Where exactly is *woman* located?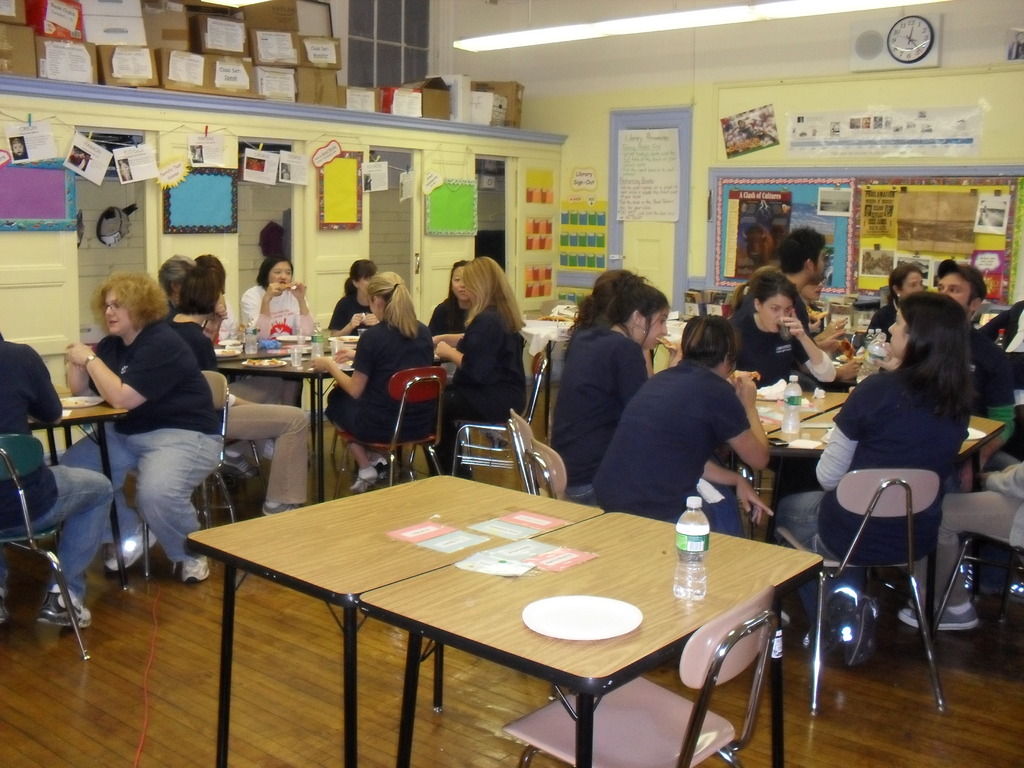
Its bounding box is left=550, top=265, right=666, bottom=506.
